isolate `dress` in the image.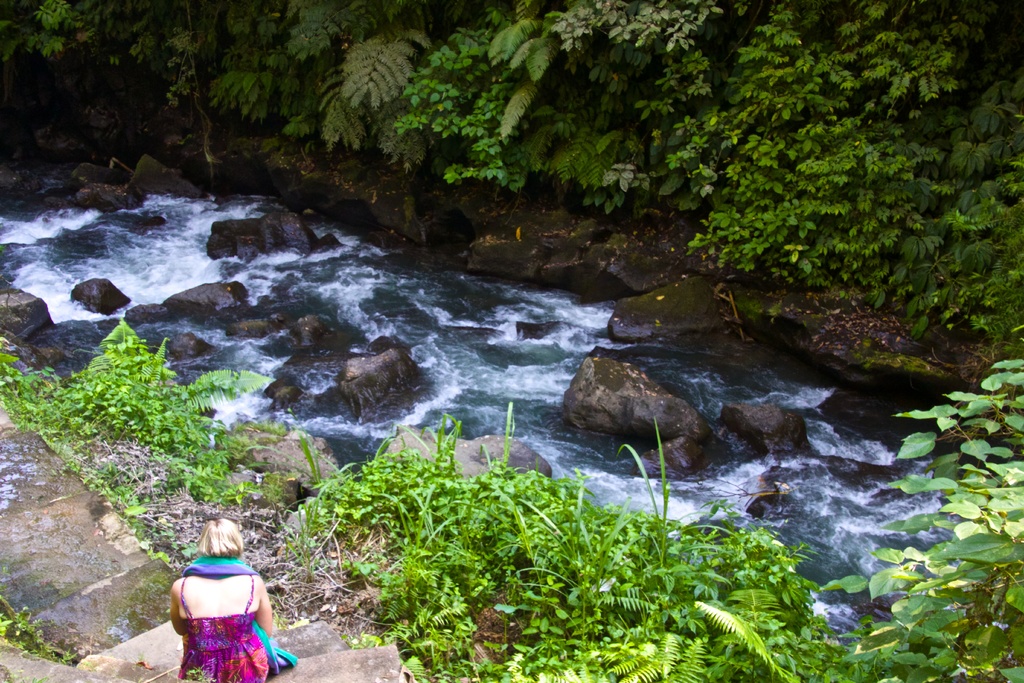
Isolated region: select_region(178, 576, 269, 682).
